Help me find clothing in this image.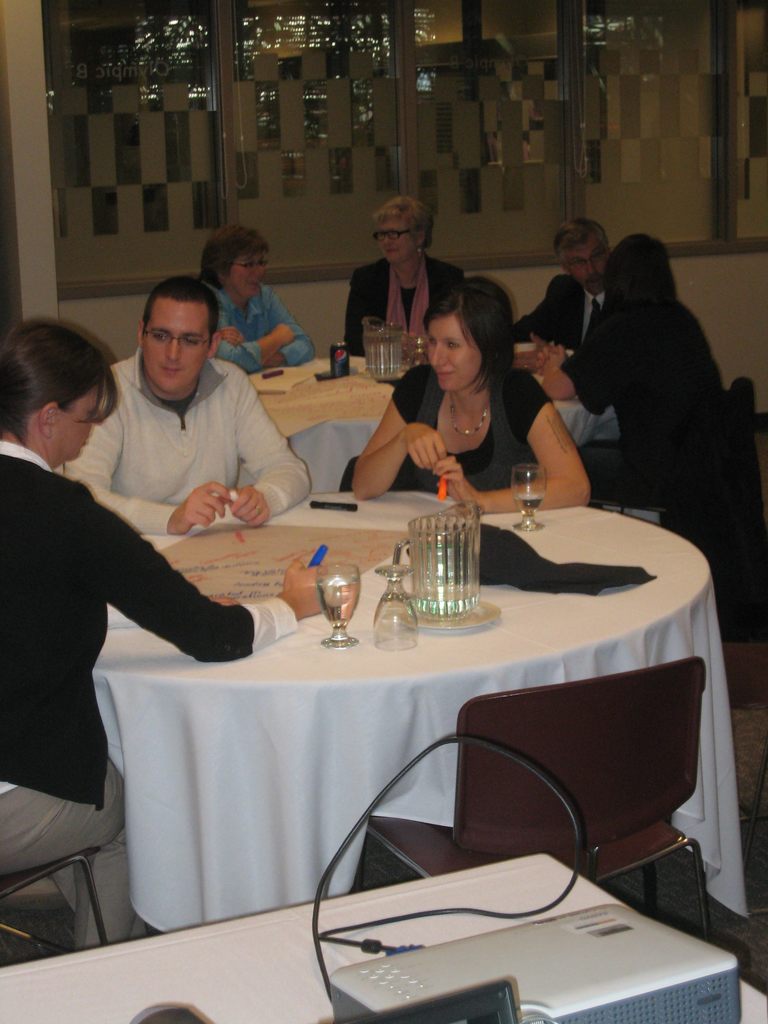
Found it: box=[515, 273, 606, 354].
